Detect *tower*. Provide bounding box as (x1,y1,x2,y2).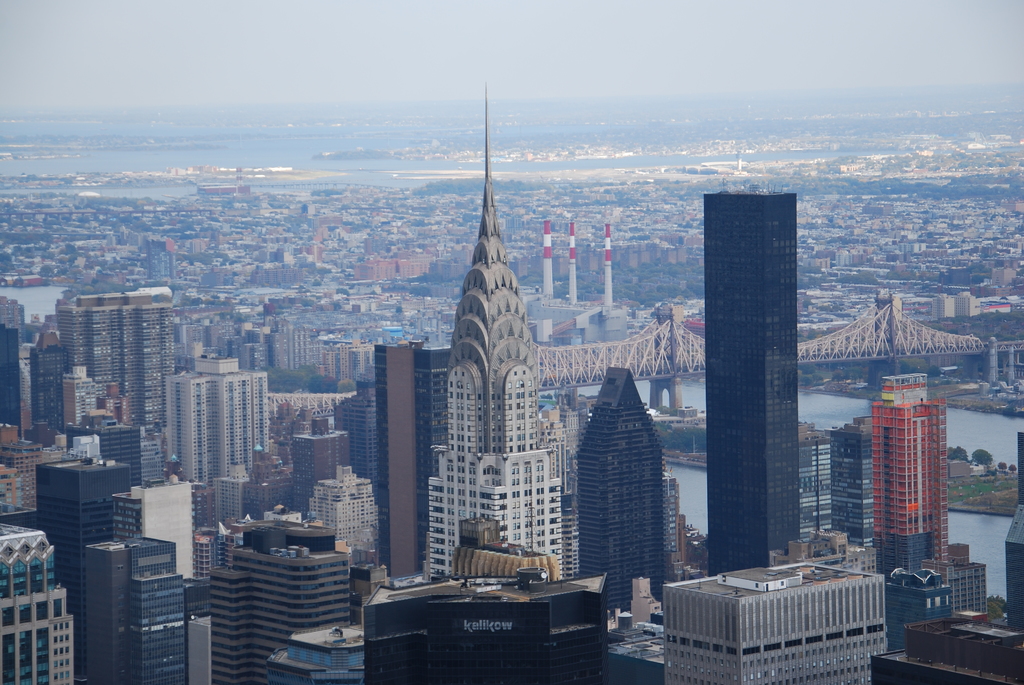
(566,359,670,615).
